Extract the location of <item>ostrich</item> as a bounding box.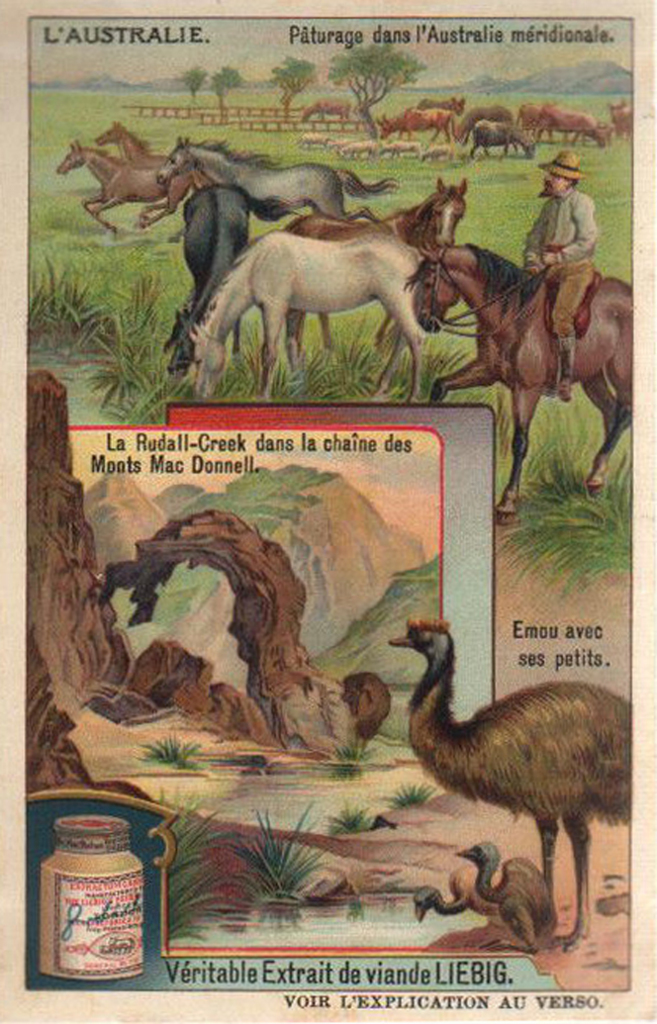
x1=401, y1=614, x2=625, y2=939.
